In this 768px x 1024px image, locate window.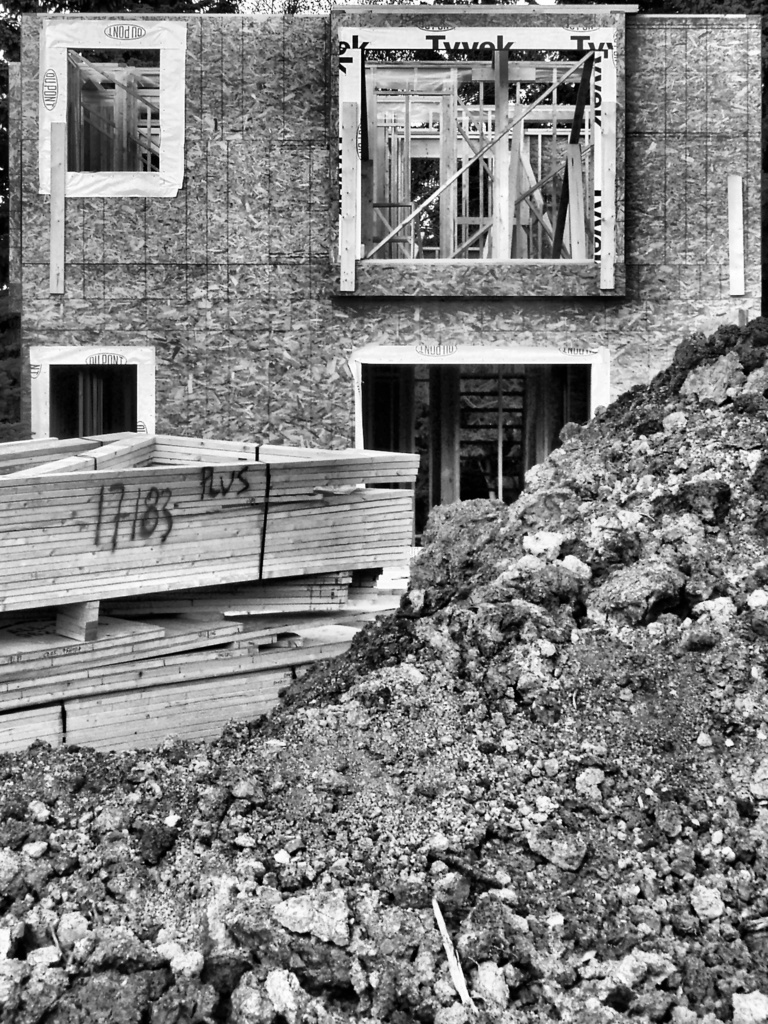
Bounding box: {"left": 323, "top": 17, "right": 635, "bottom": 284}.
